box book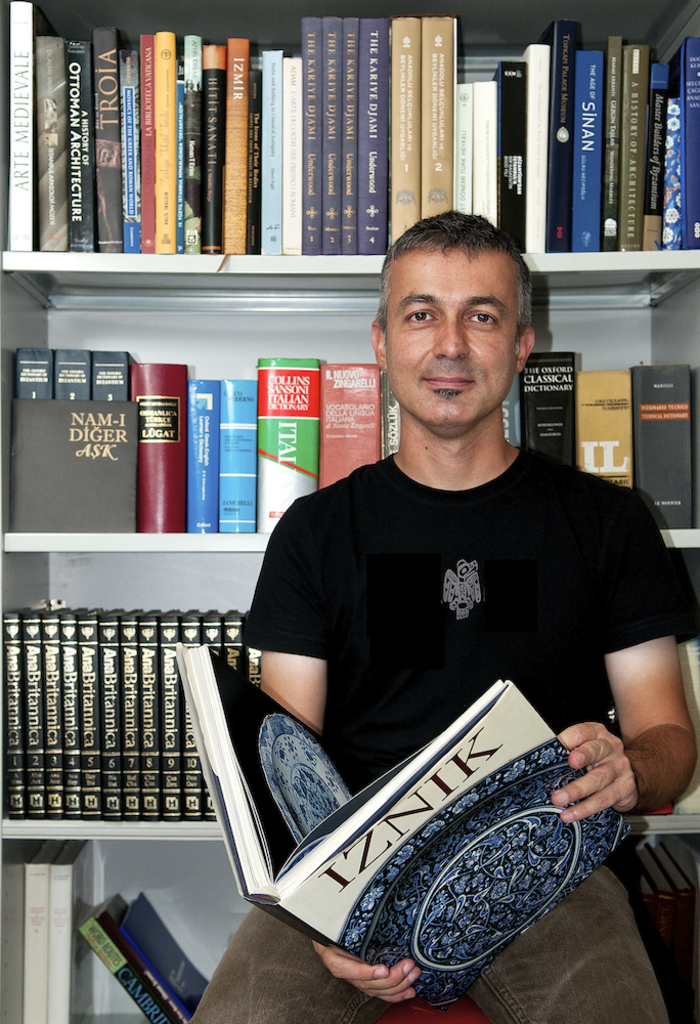
BBox(48, 840, 94, 1023)
